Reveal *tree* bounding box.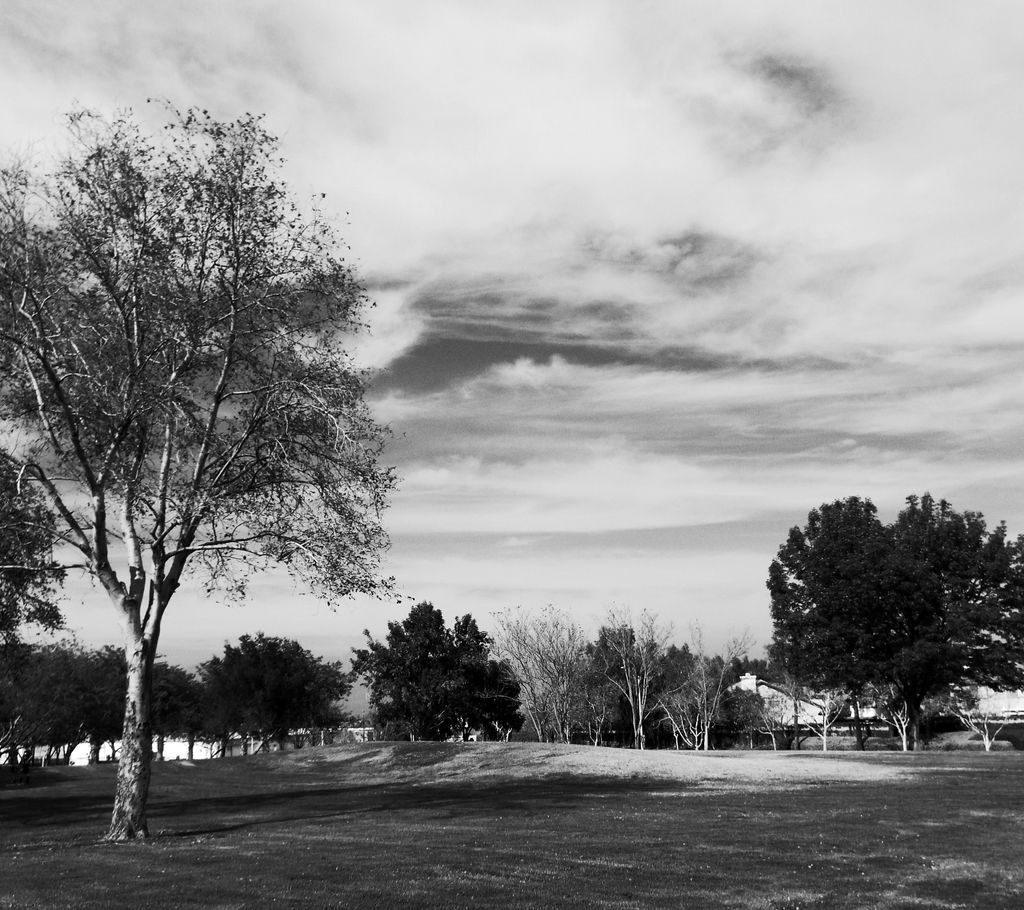
Revealed: bbox(184, 628, 357, 765).
